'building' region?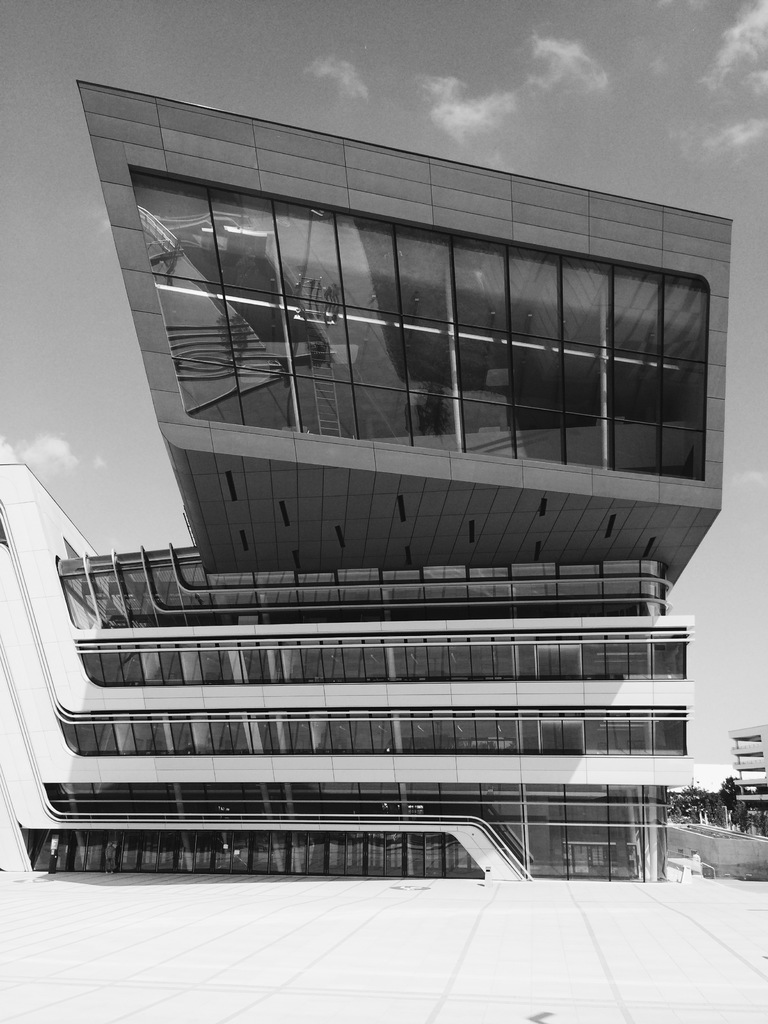
bbox=(0, 83, 717, 896)
